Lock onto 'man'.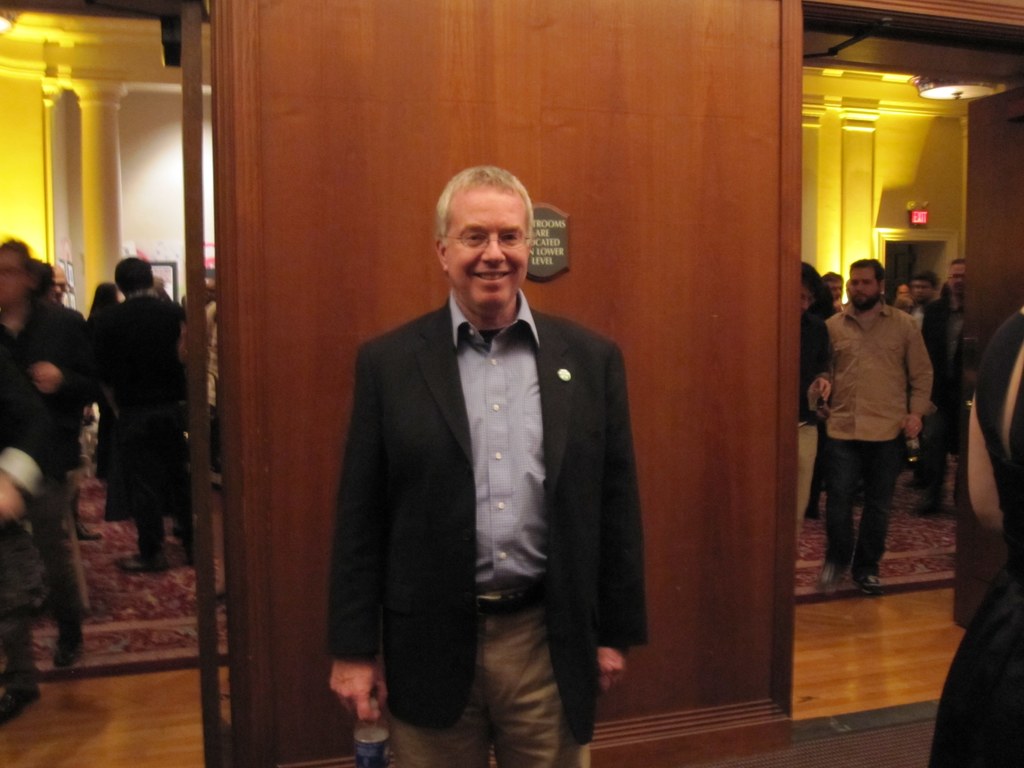
Locked: [x1=797, y1=266, x2=815, y2=532].
